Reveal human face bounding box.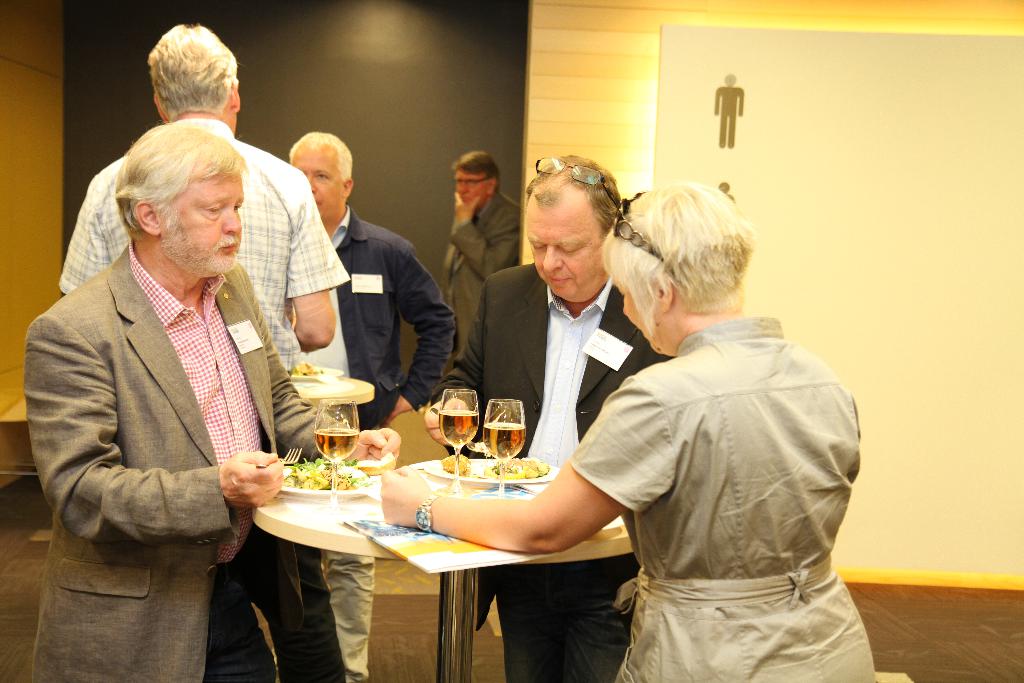
Revealed: <region>454, 167, 481, 204</region>.
